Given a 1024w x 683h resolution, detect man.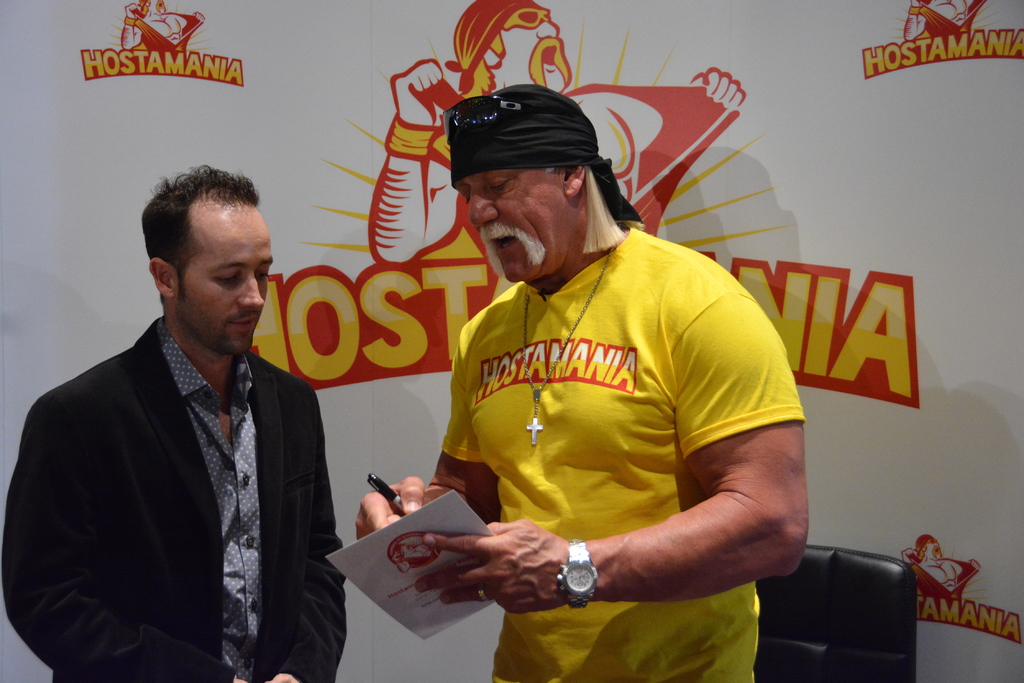
x1=26 y1=149 x2=338 y2=682.
